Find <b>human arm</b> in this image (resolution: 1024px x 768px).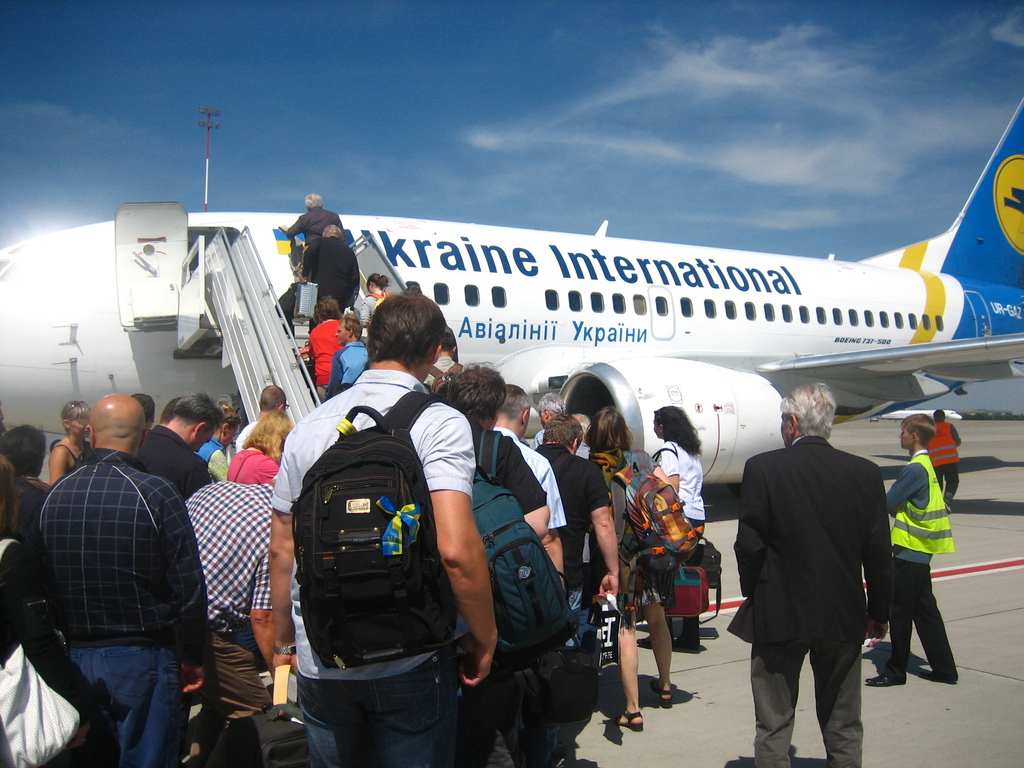
x1=885 y1=464 x2=929 y2=517.
